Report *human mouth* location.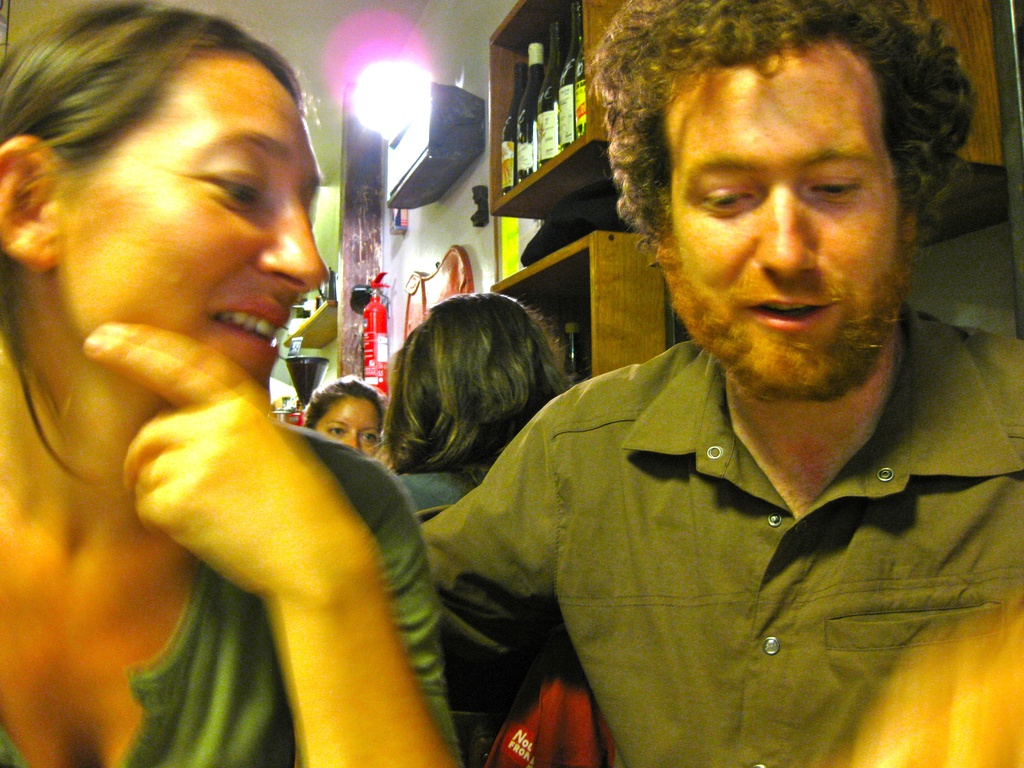
Report: 212, 283, 292, 366.
